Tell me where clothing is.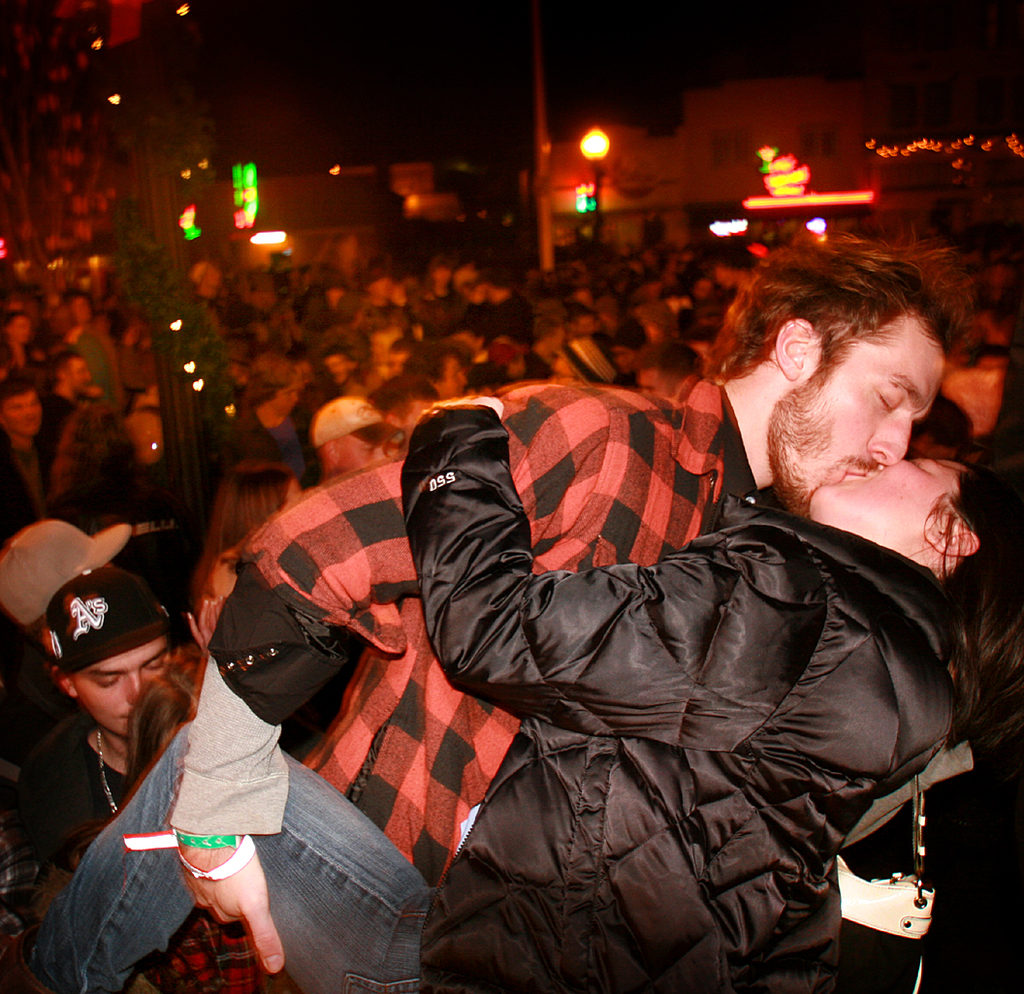
clothing is at select_region(199, 367, 758, 893).
